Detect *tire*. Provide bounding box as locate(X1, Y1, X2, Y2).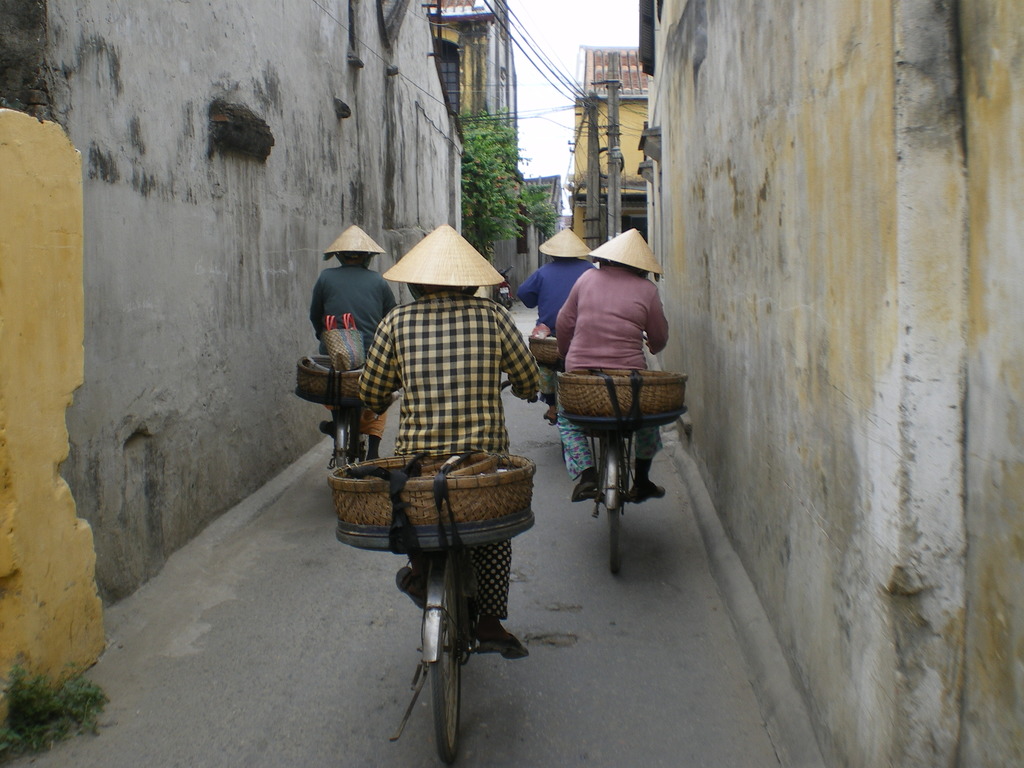
locate(344, 412, 356, 467).
